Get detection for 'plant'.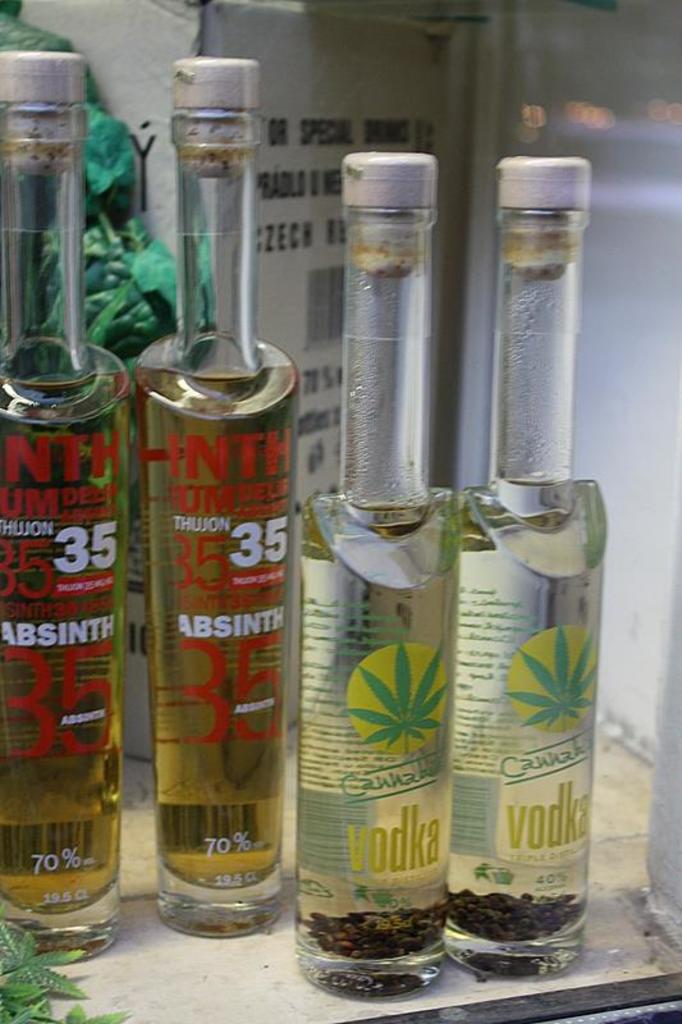
Detection: (509, 626, 604, 732).
